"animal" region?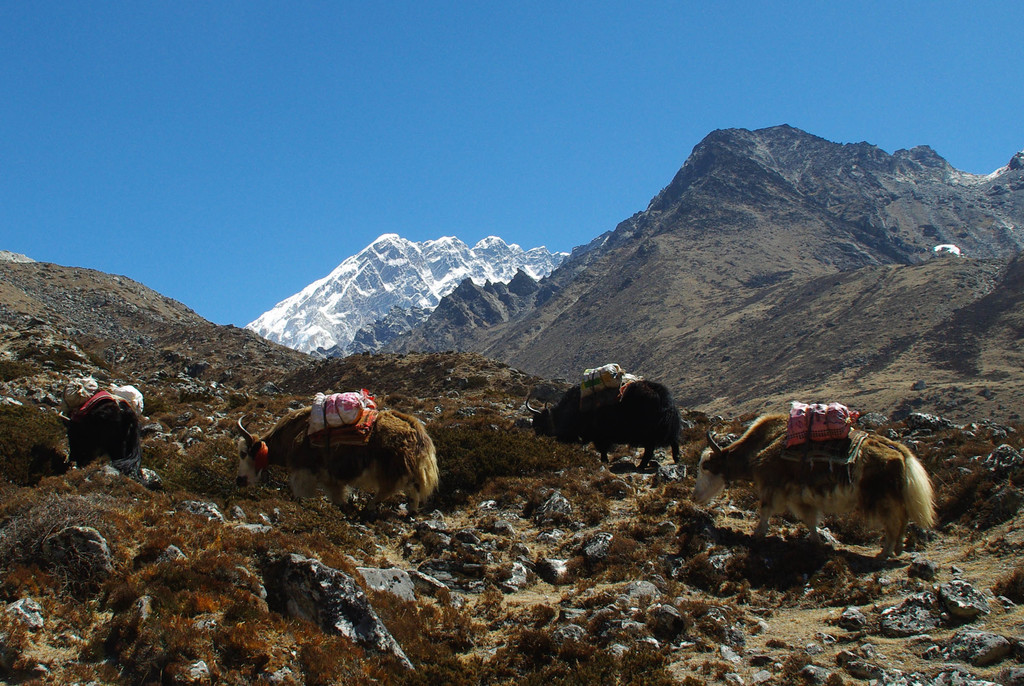
{"x1": 687, "y1": 393, "x2": 941, "y2": 562}
